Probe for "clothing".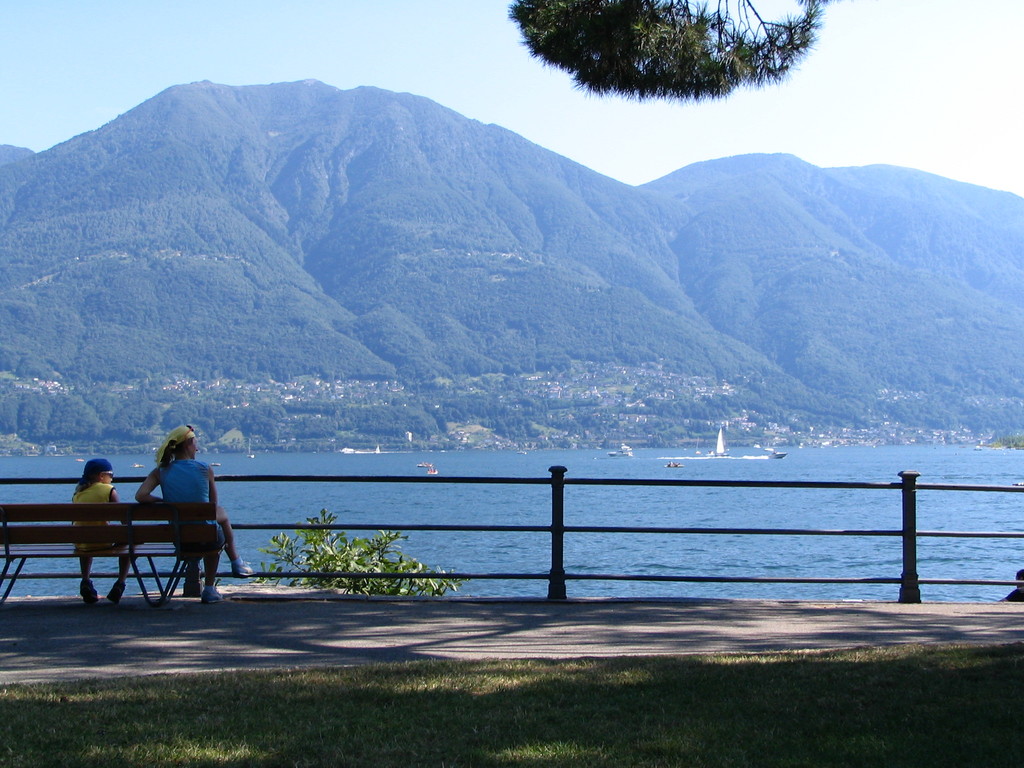
Probe result: bbox=(65, 479, 131, 561).
